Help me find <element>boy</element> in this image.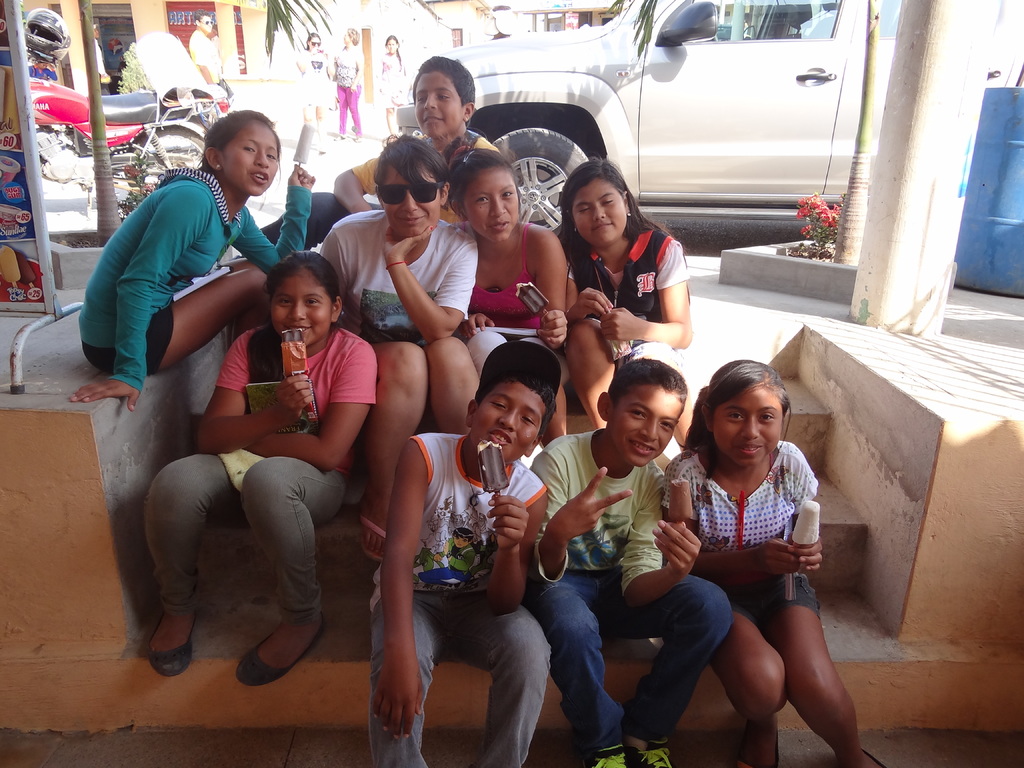
Found it: select_region(370, 342, 549, 767).
